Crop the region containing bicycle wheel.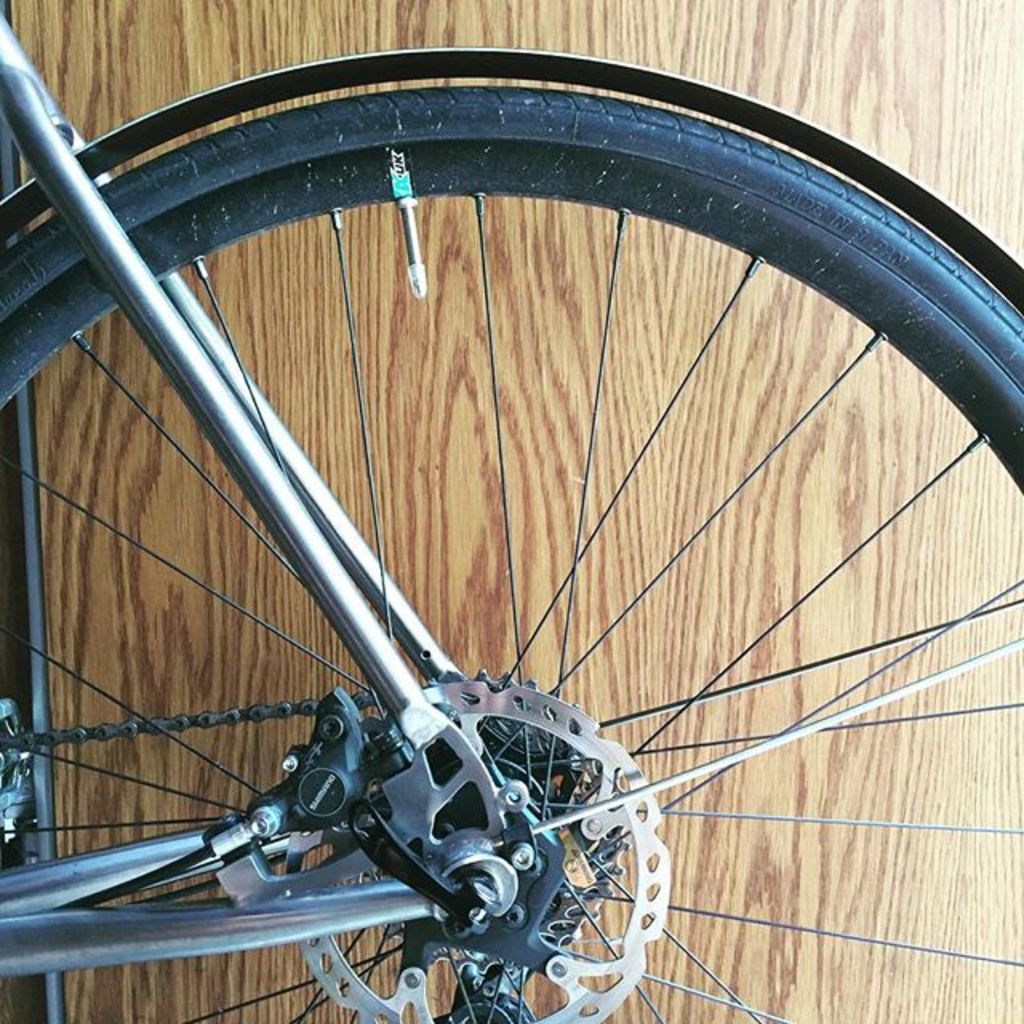
Crop region: pyautogui.locateOnScreen(11, 90, 990, 1023).
